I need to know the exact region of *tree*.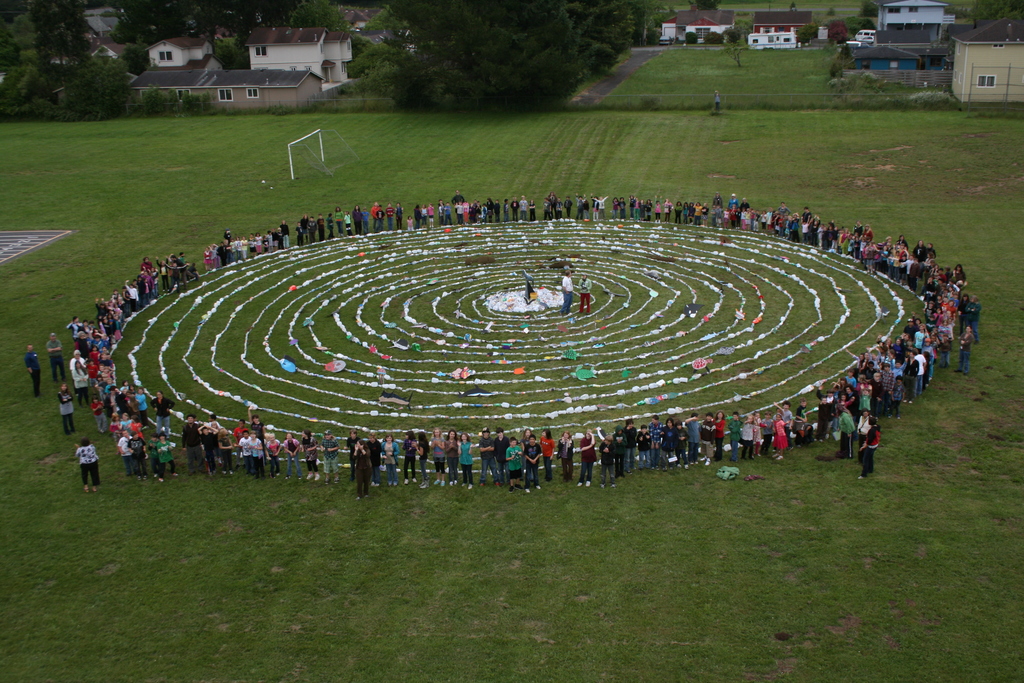
Region: {"left": 63, "top": 58, "right": 97, "bottom": 114}.
